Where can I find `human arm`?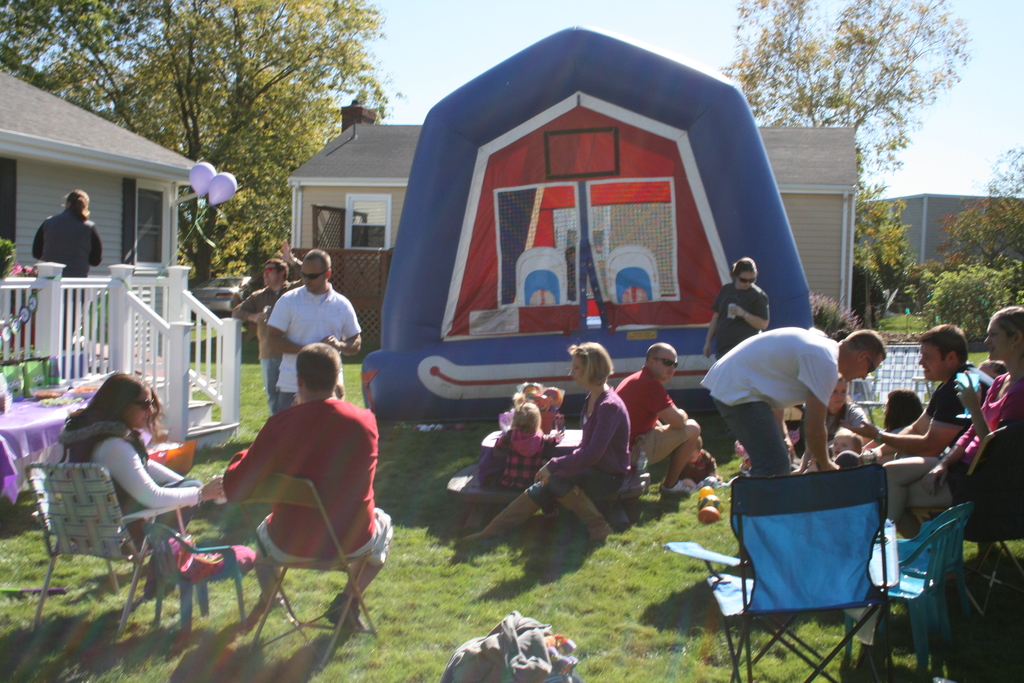
You can find it at bbox=[93, 220, 104, 267].
